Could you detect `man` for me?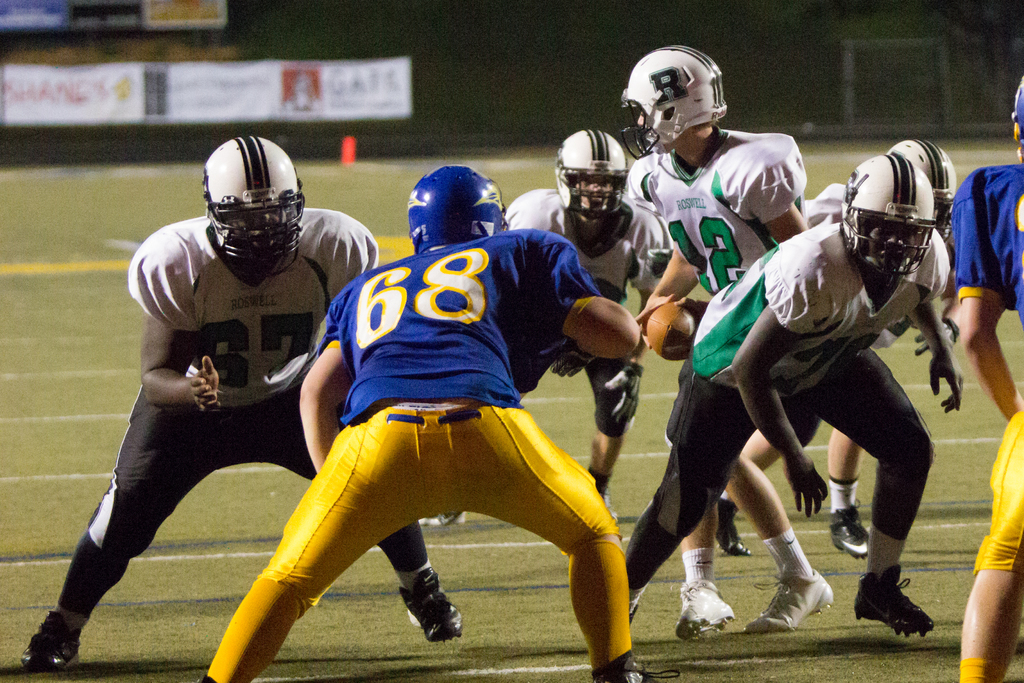
Detection result: <box>716,131,955,555</box>.
